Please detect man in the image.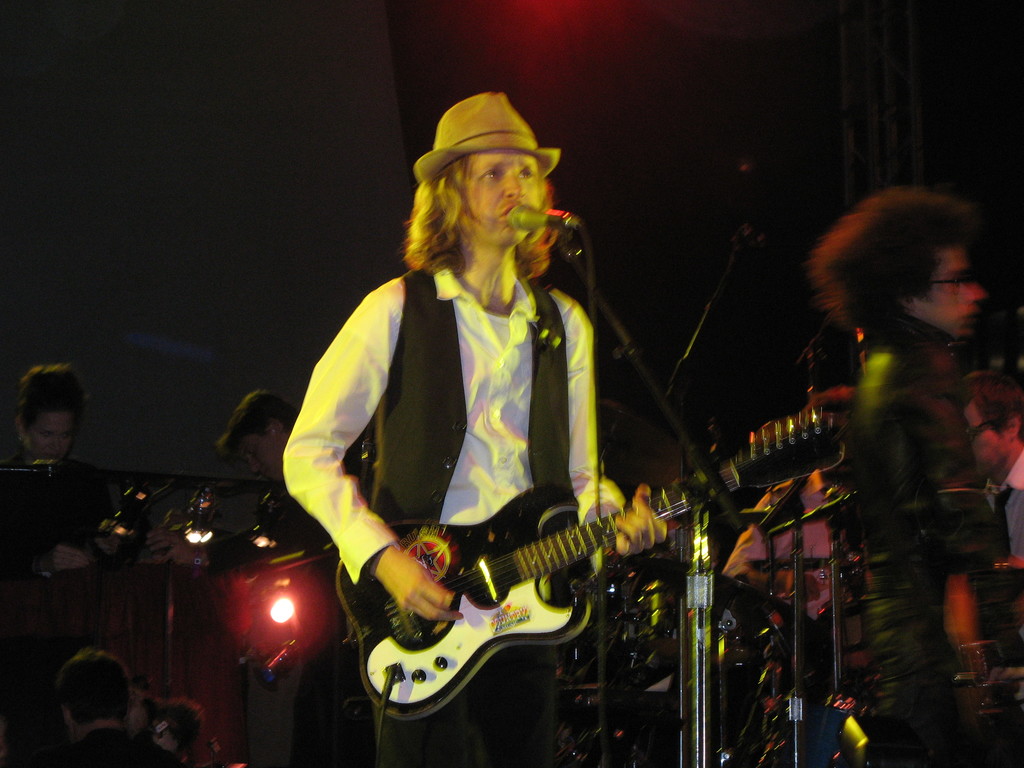
718,378,847,767.
